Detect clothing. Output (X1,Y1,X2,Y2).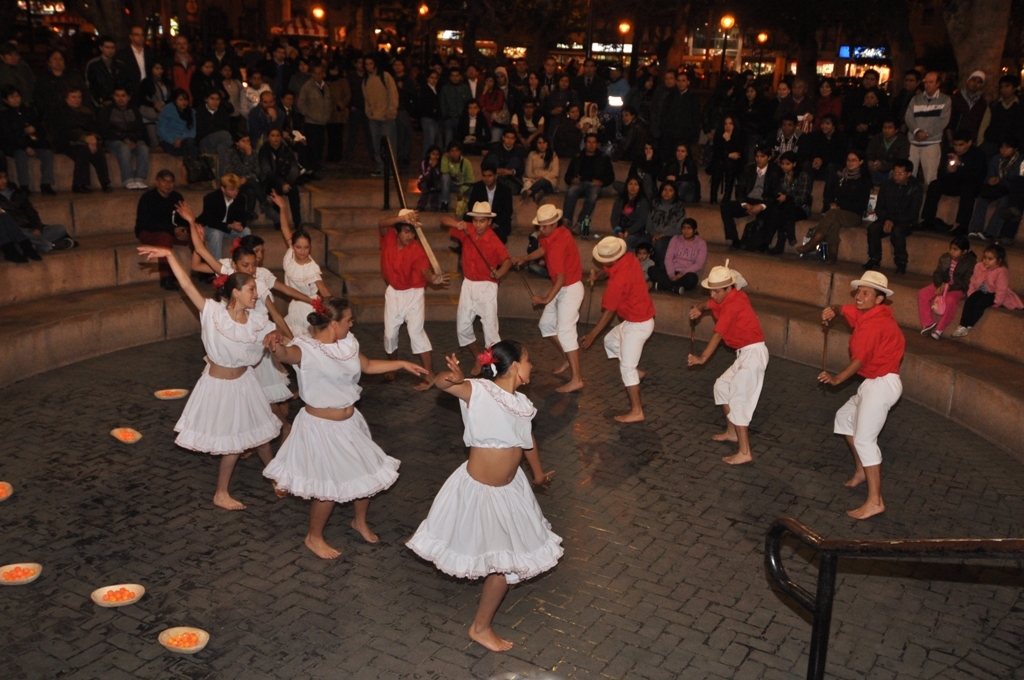
(537,226,581,356).
